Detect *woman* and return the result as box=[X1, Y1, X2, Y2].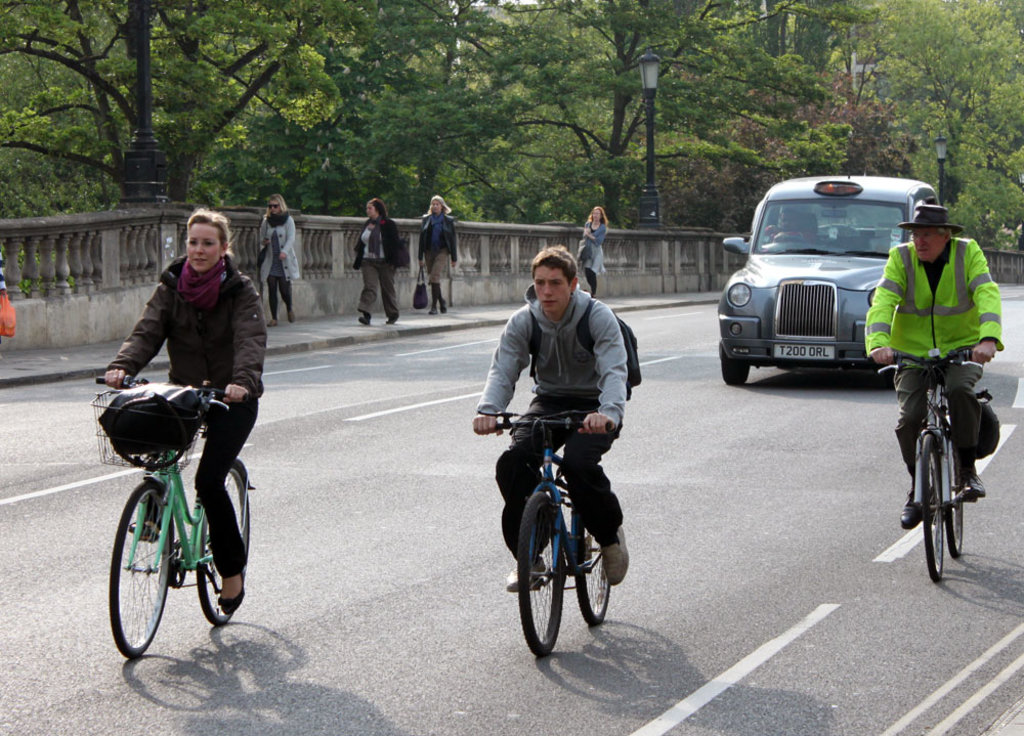
box=[354, 200, 400, 326].
